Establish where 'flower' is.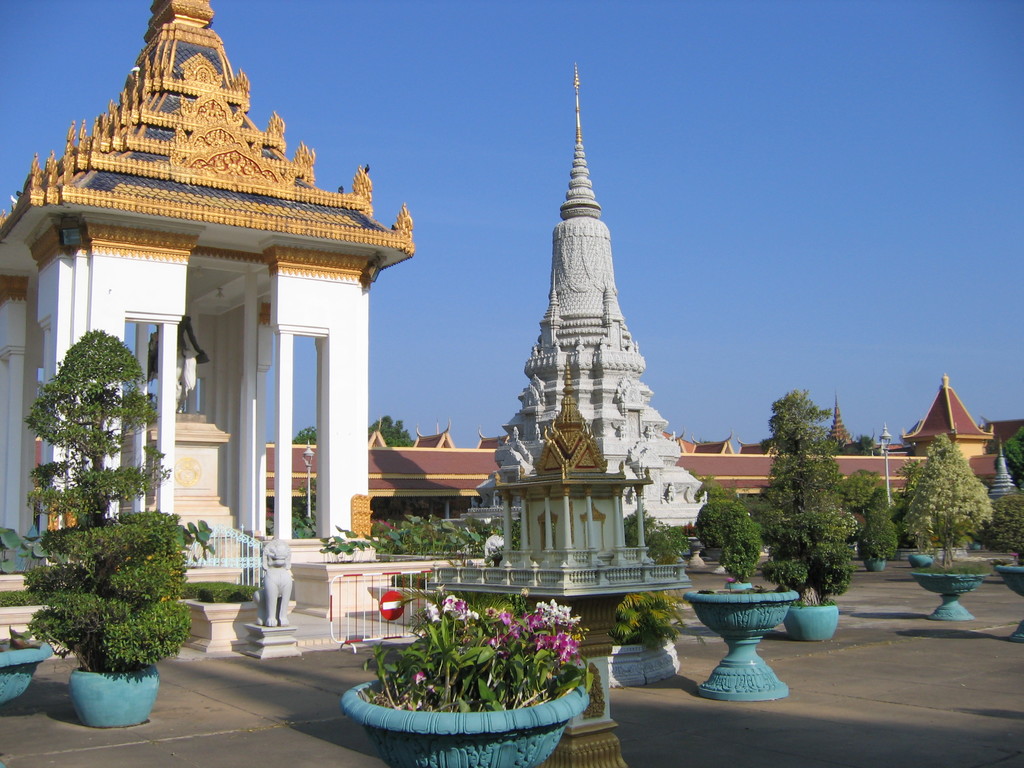
Established at {"left": 490, "top": 611, "right": 576, "bottom": 664}.
